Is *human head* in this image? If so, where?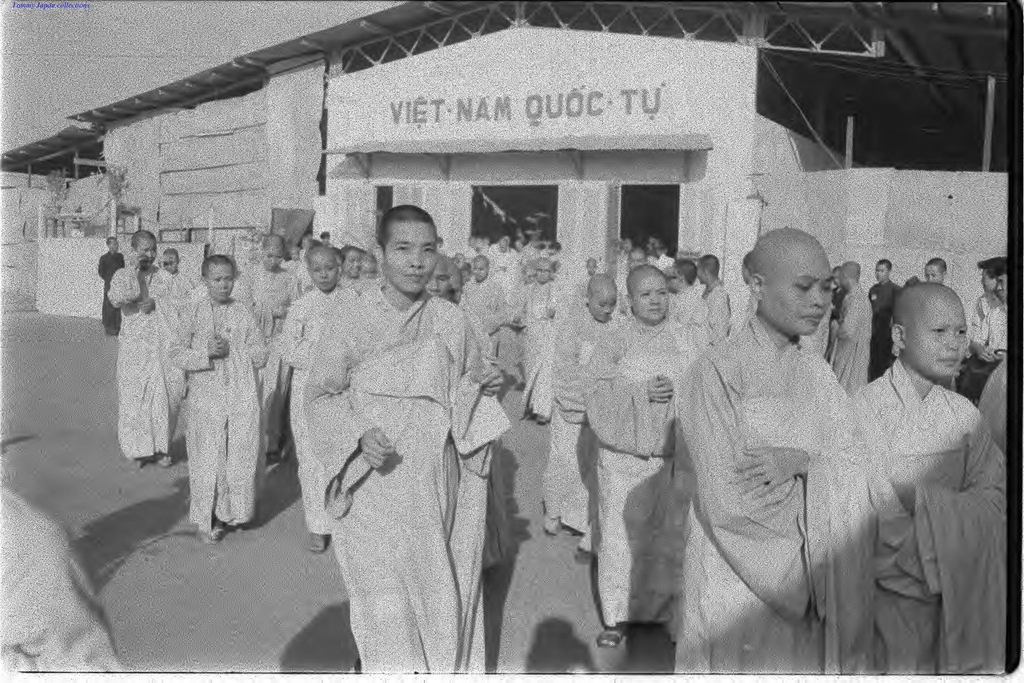
Yes, at <bbox>740, 252, 756, 288</bbox>.
